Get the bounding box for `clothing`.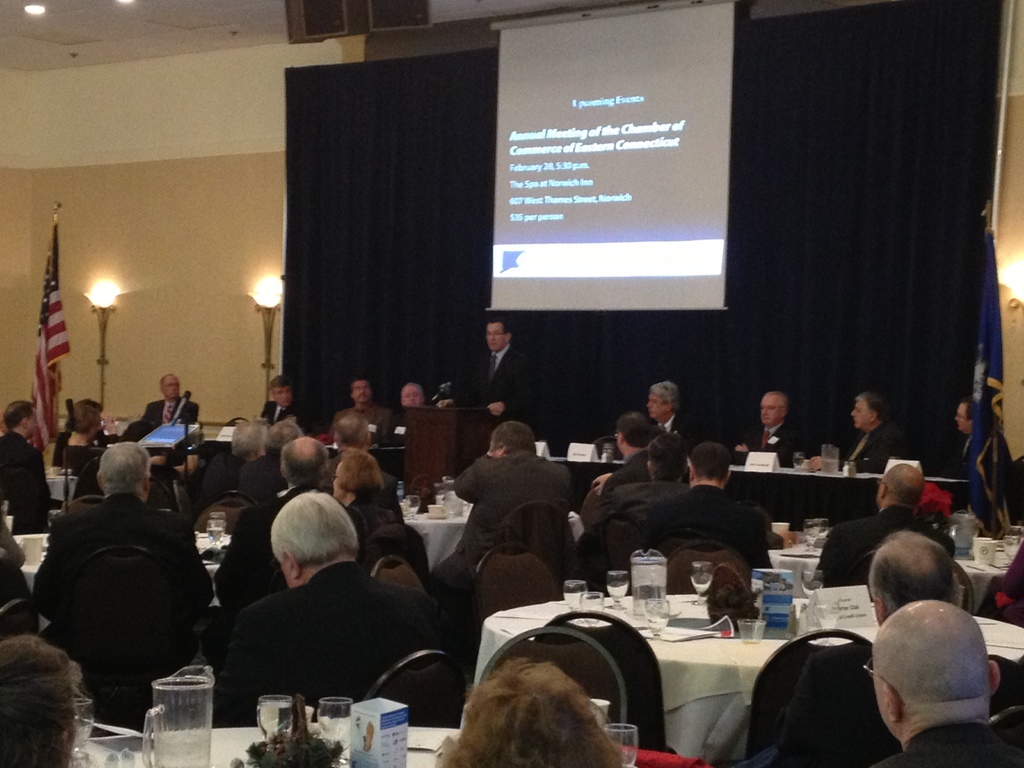
[647, 486, 788, 568].
